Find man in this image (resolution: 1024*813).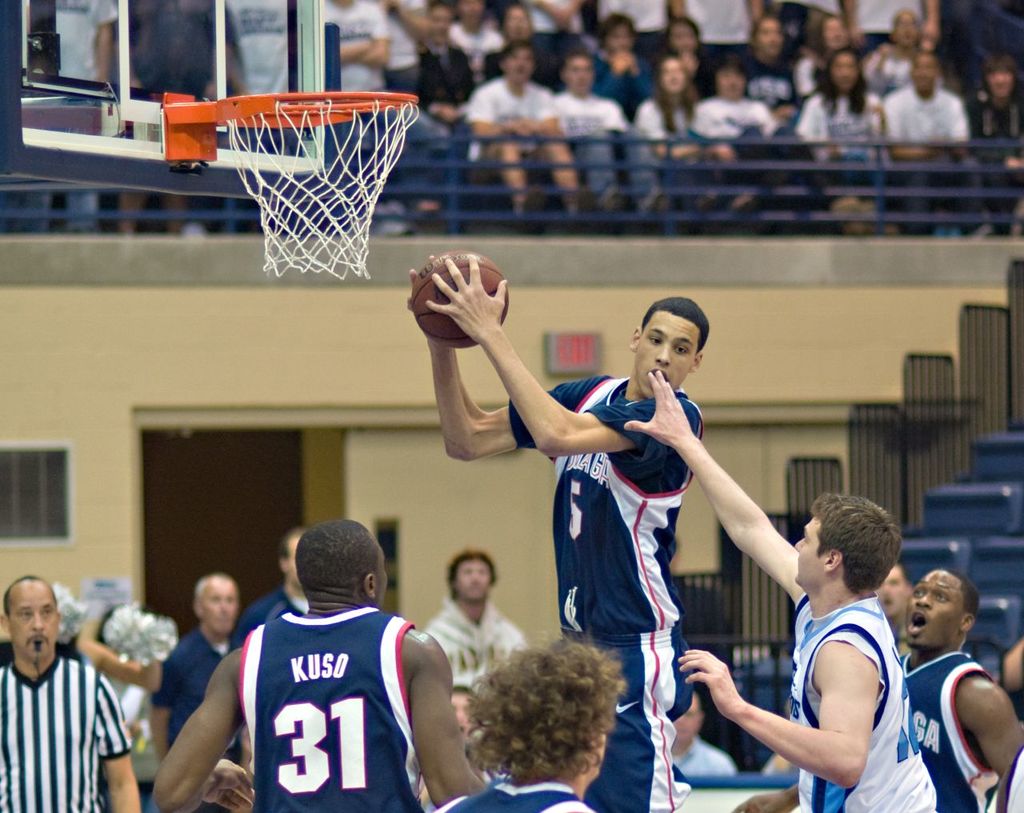
[left=0, top=565, right=147, bottom=812].
